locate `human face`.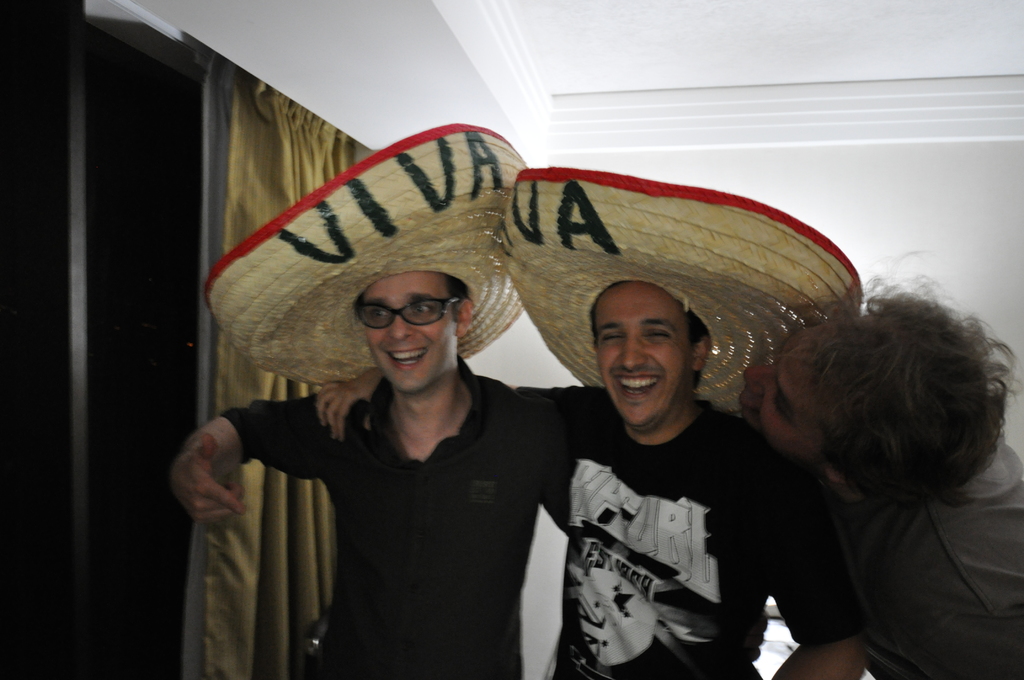
Bounding box: bbox=[356, 271, 456, 389].
